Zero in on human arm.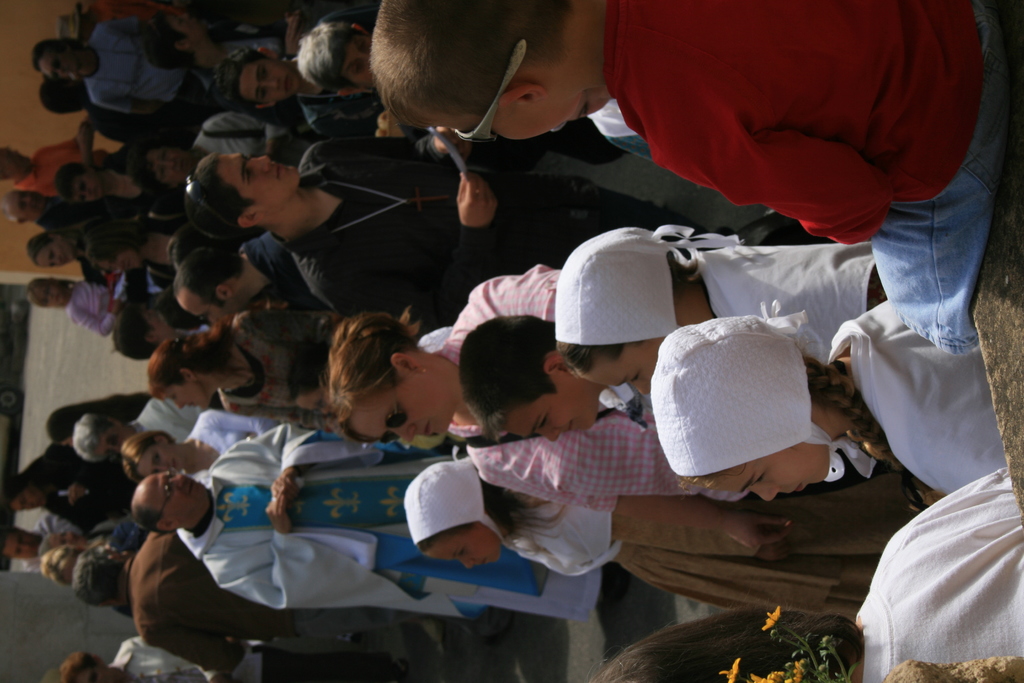
Zeroed in: 70,122,102,174.
